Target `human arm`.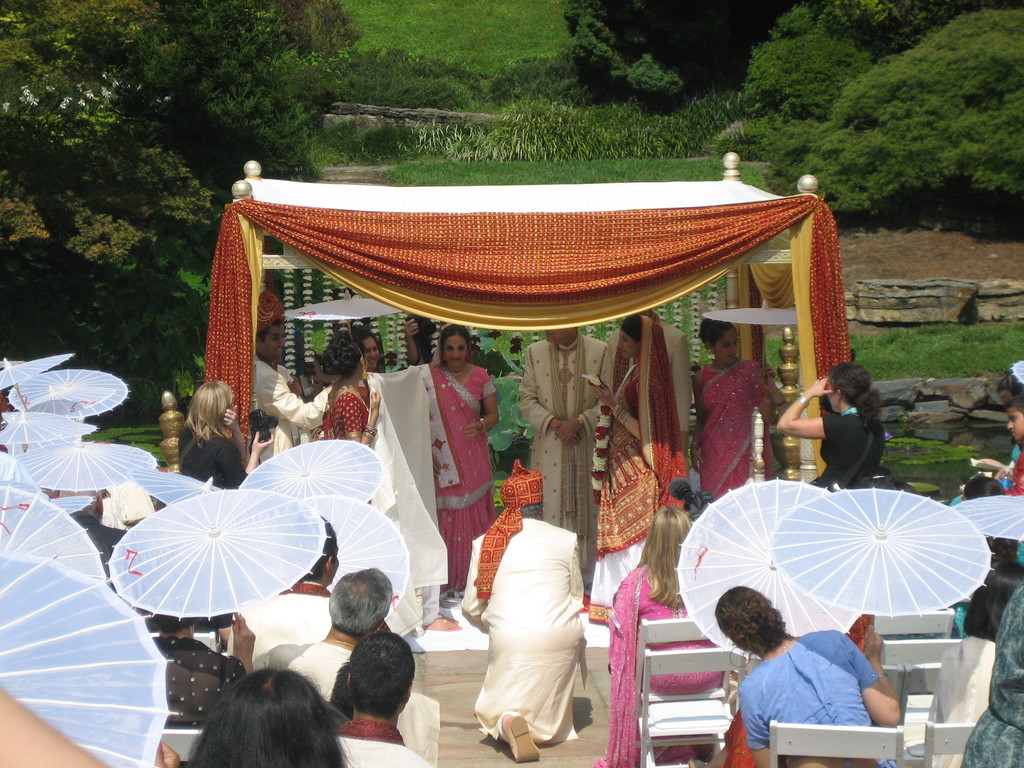
Target region: crop(853, 627, 898, 728).
